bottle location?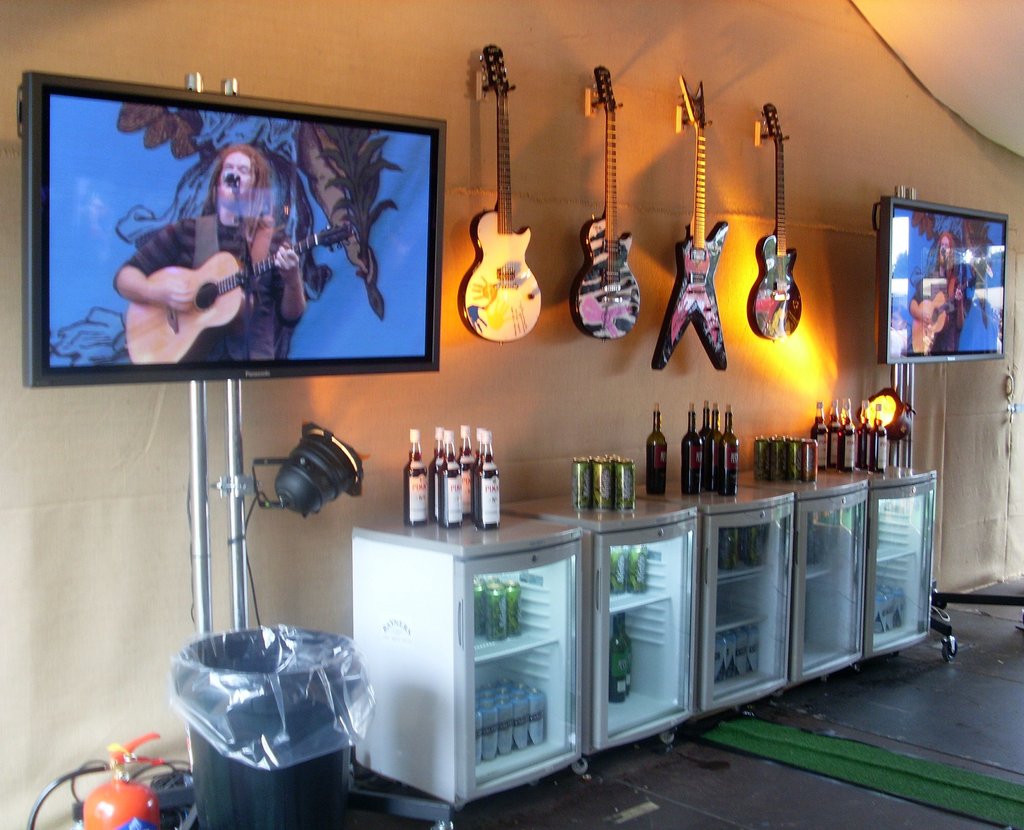
detection(808, 396, 826, 471)
